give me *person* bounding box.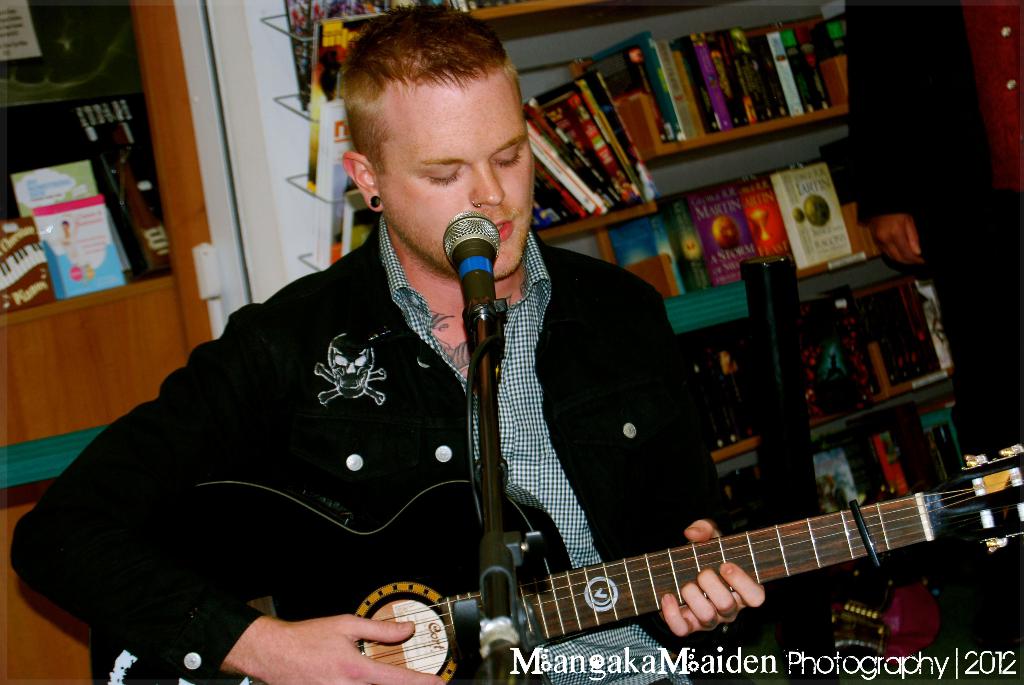
left=12, top=0, right=768, bottom=684.
